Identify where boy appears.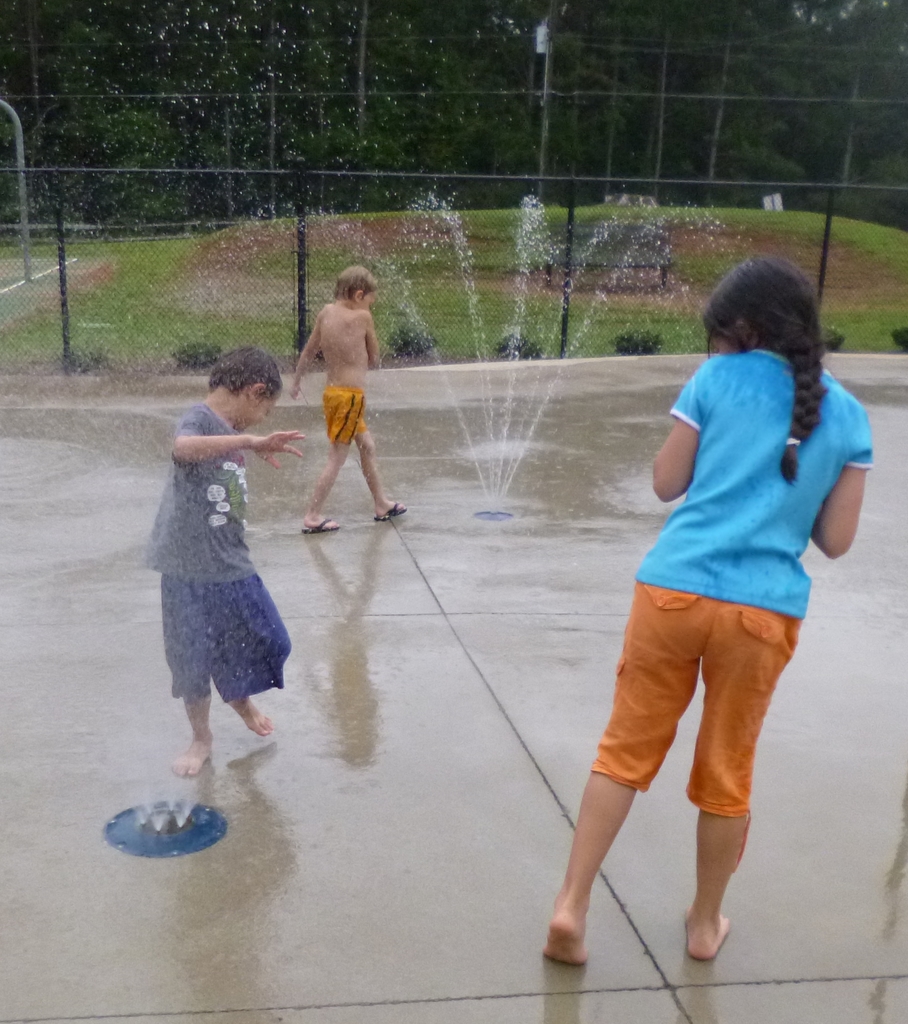
Appears at 130, 330, 306, 799.
